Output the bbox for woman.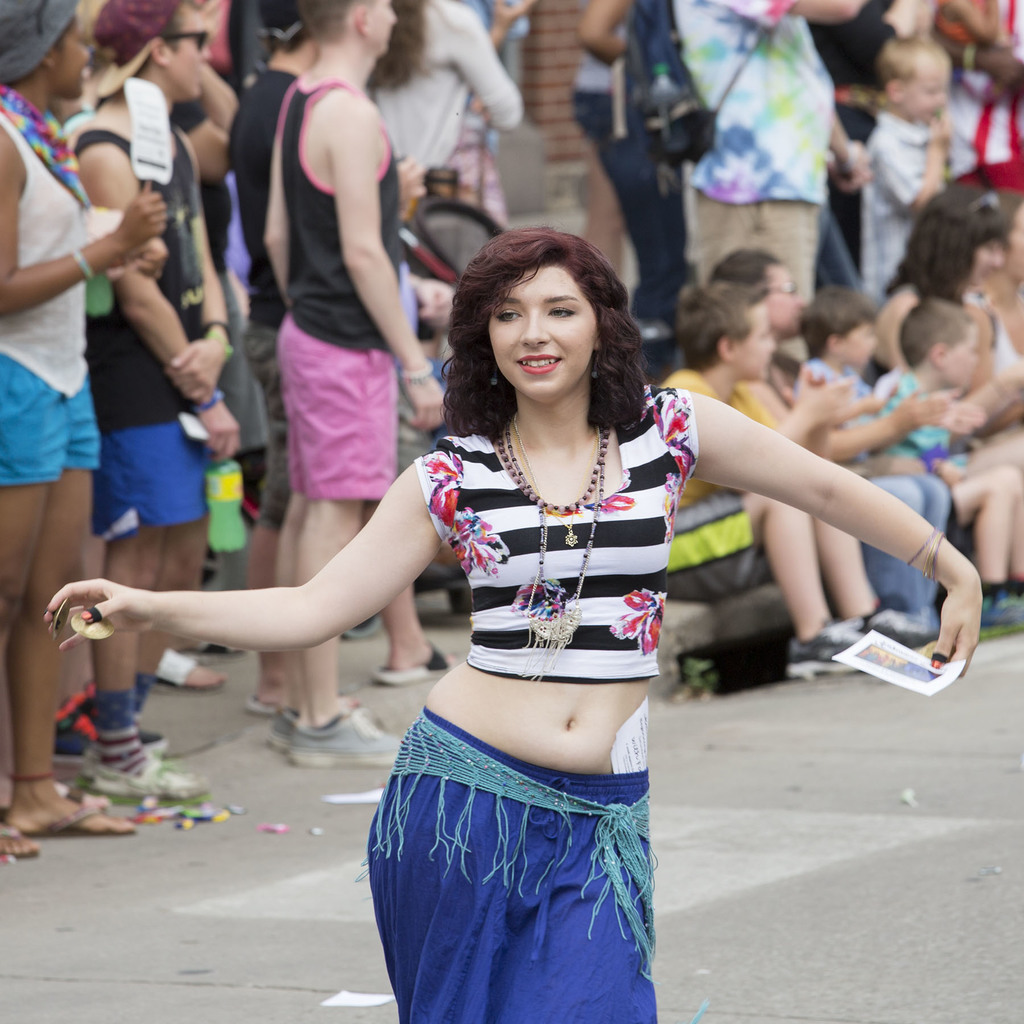
(0, 0, 168, 860).
